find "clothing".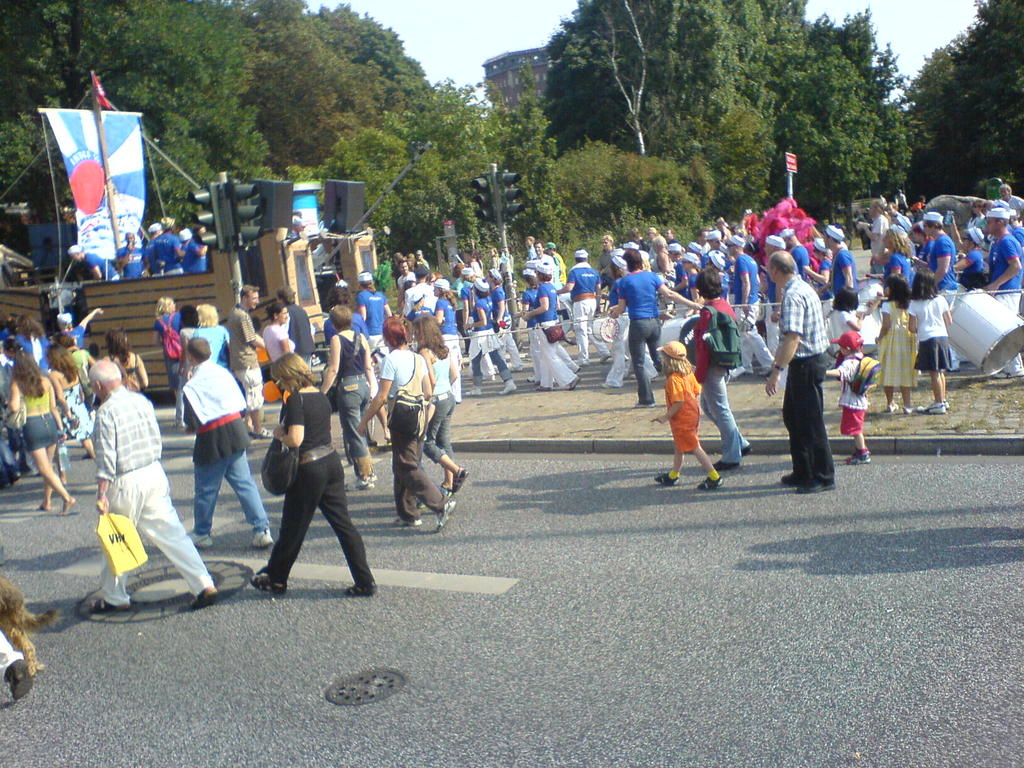
257/388/375/584.
